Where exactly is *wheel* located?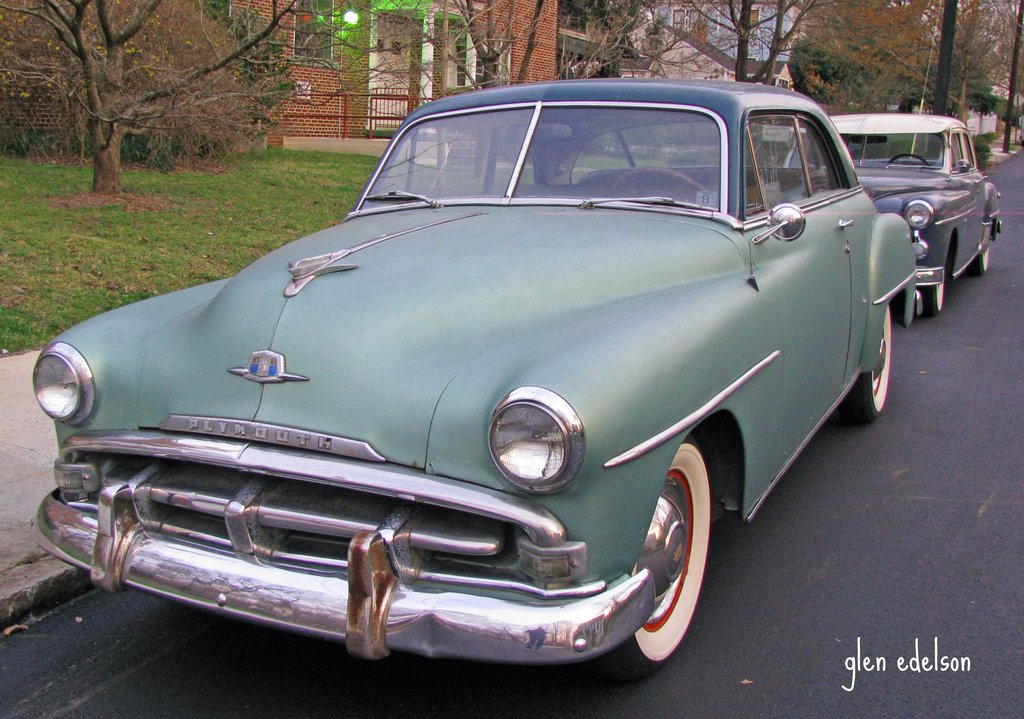
Its bounding box is region(891, 149, 924, 167).
